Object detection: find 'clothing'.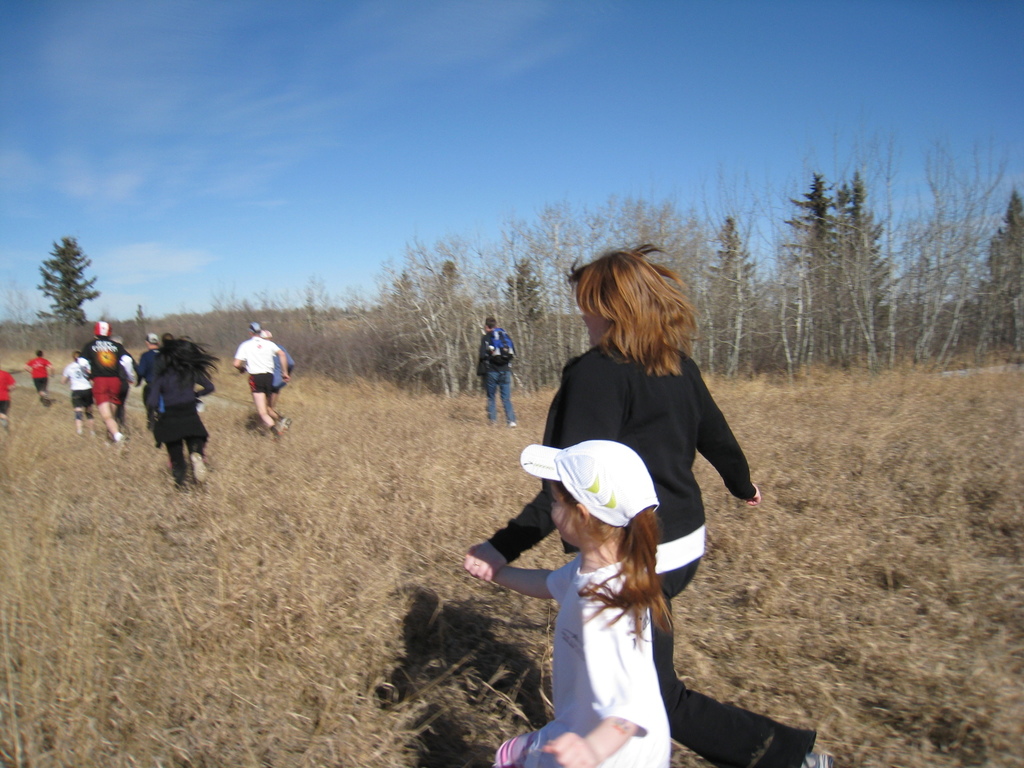
(132,345,157,420).
